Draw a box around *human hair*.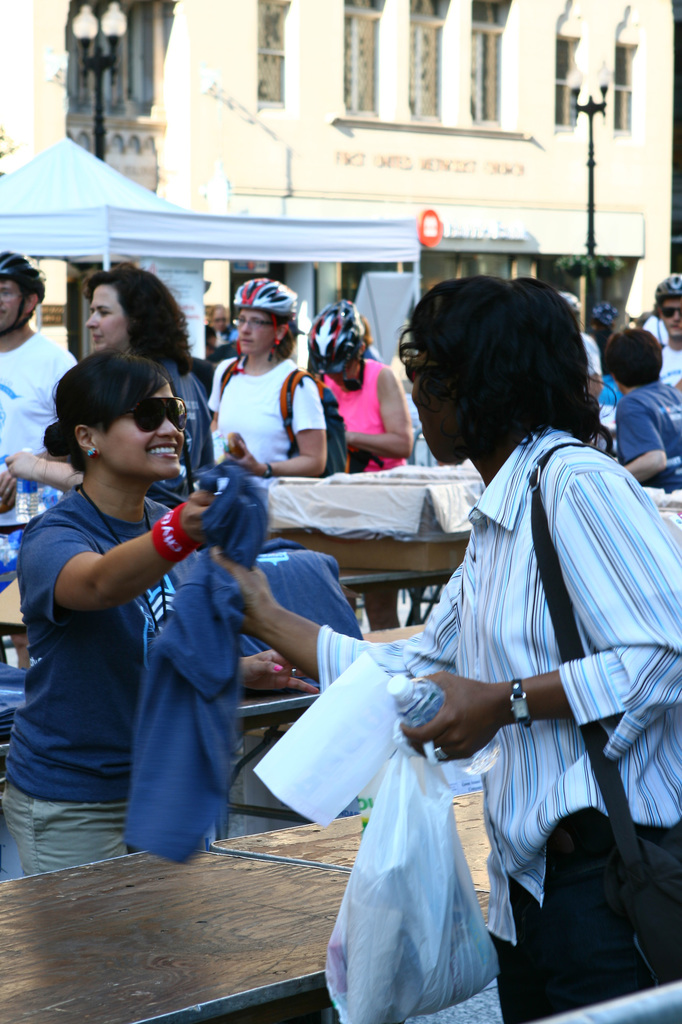
[0,247,43,316].
